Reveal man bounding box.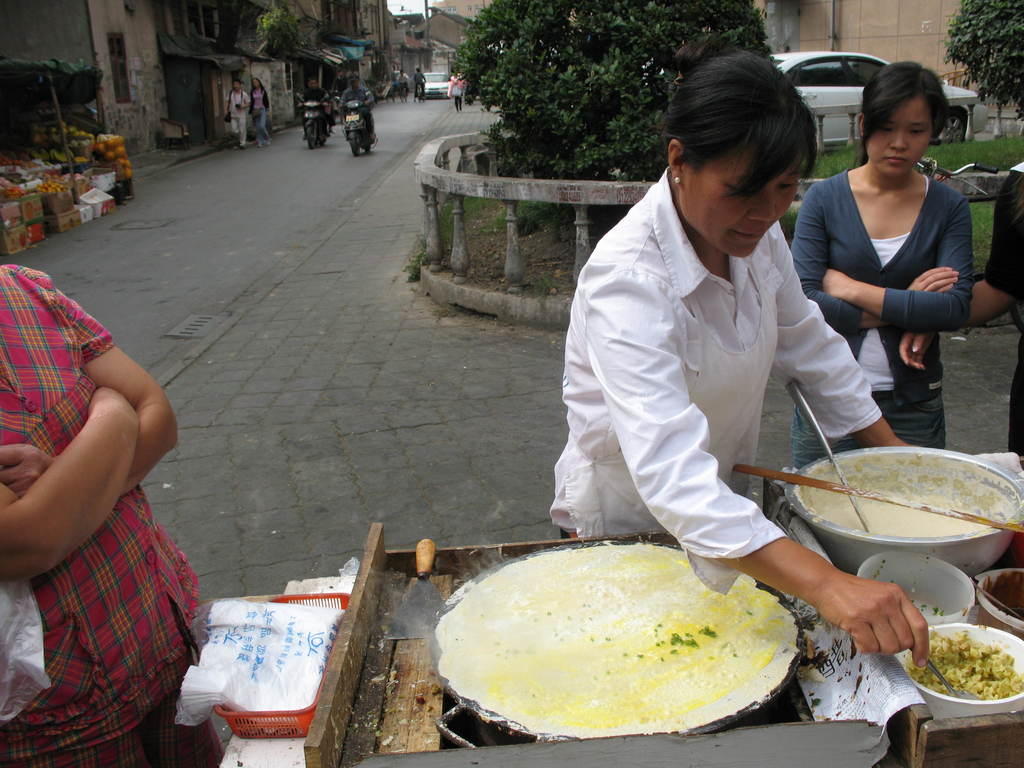
Revealed: (337,75,375,140).
